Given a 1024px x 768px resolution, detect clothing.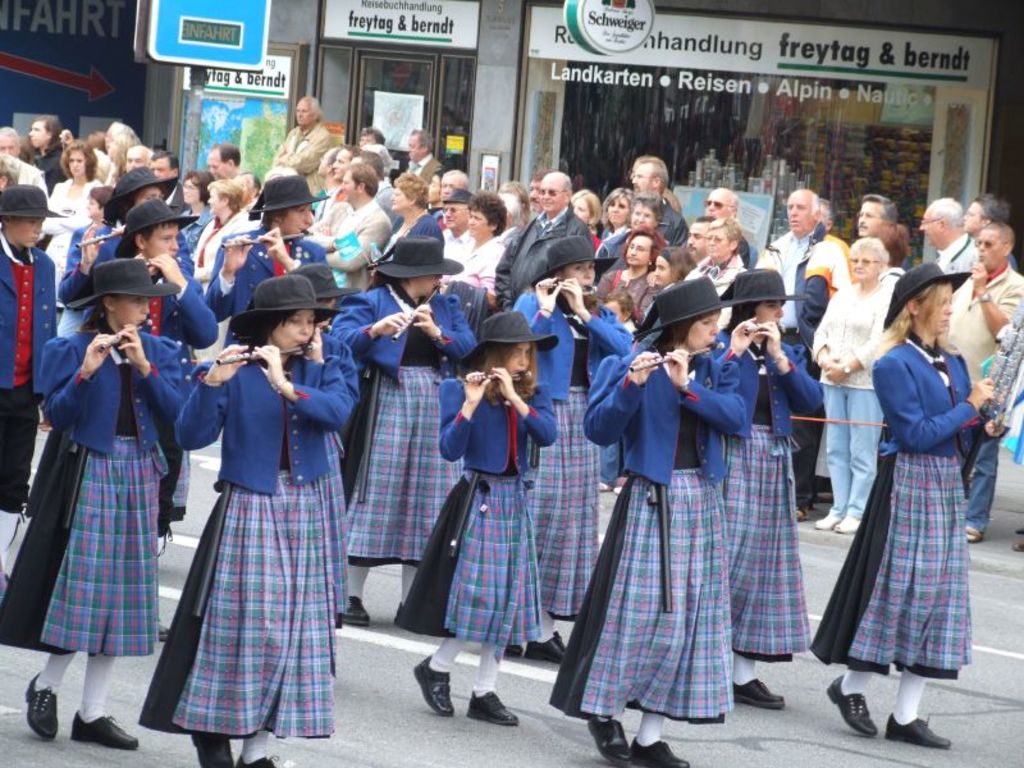
204/223/325/344.
